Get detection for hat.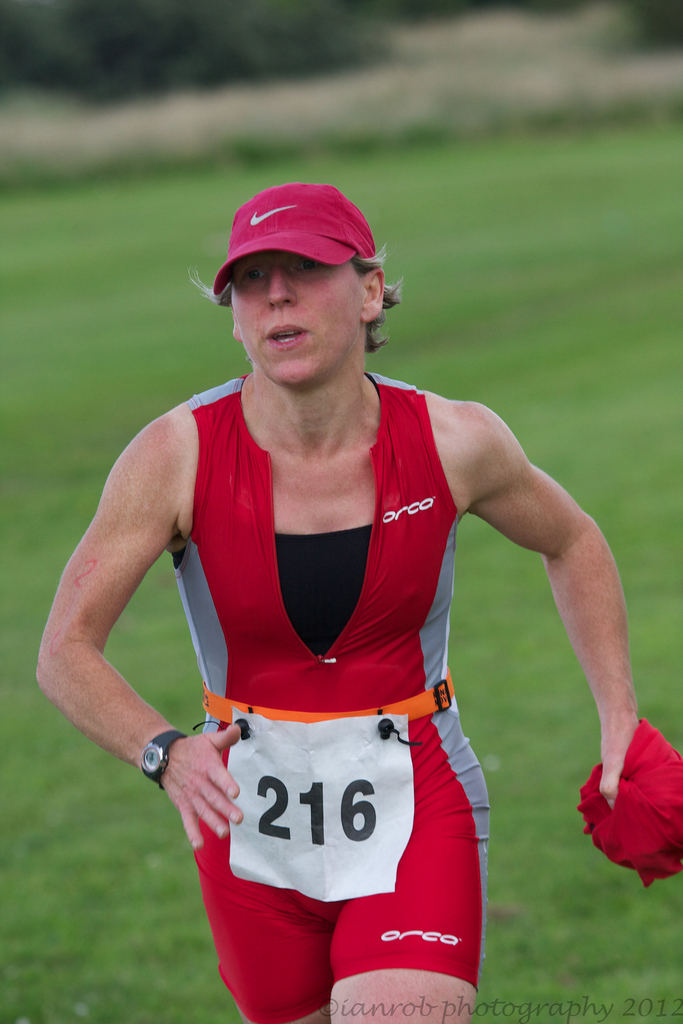
Detection: box=[213, 184, 379, 298].
